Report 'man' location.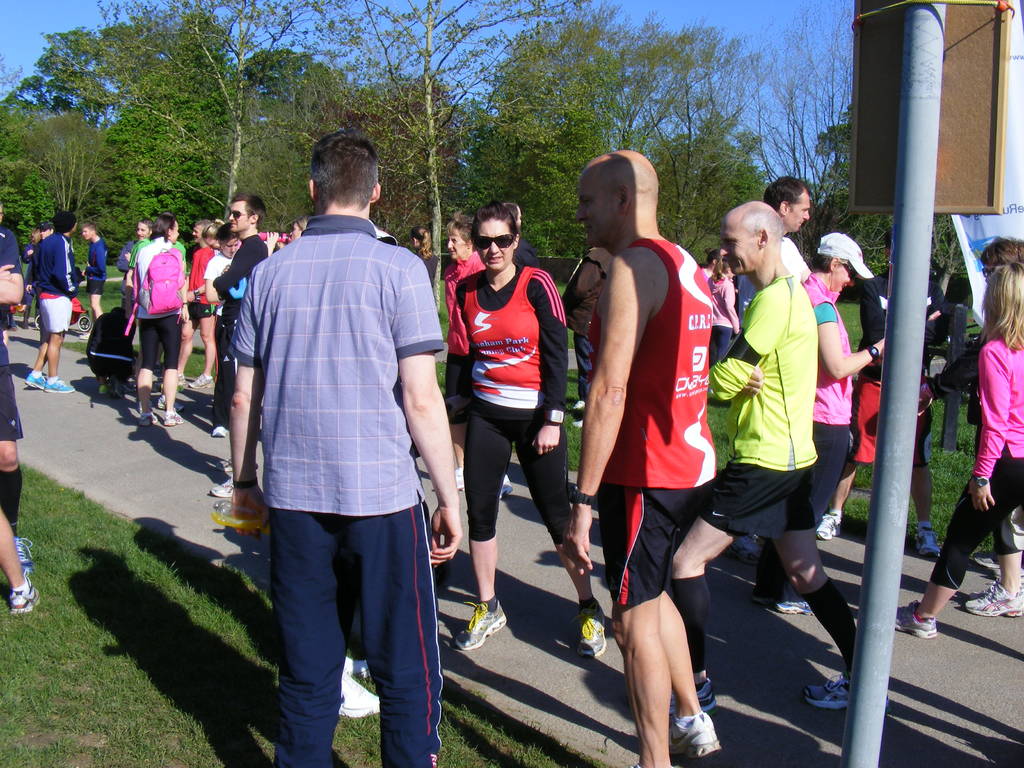
Report: [201,193,271,497].
